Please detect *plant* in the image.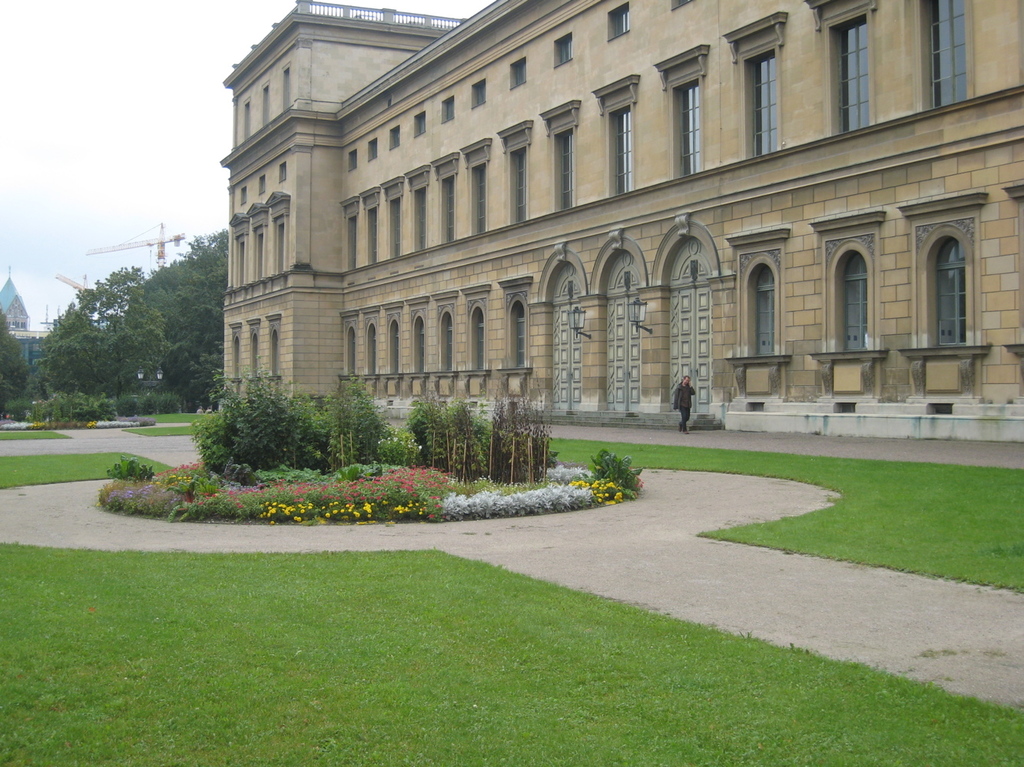
[x1=589, y1=449, x2=642, y2=493].
